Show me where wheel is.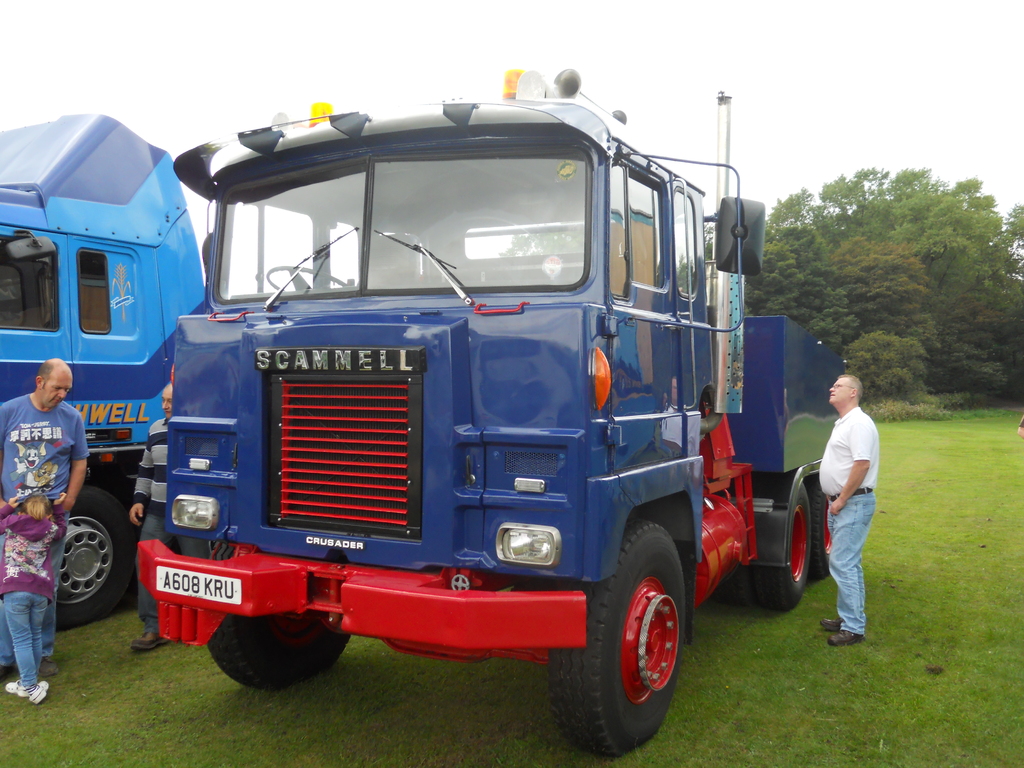
wheel is at left=719, top=563, right=749, bottom=602.
